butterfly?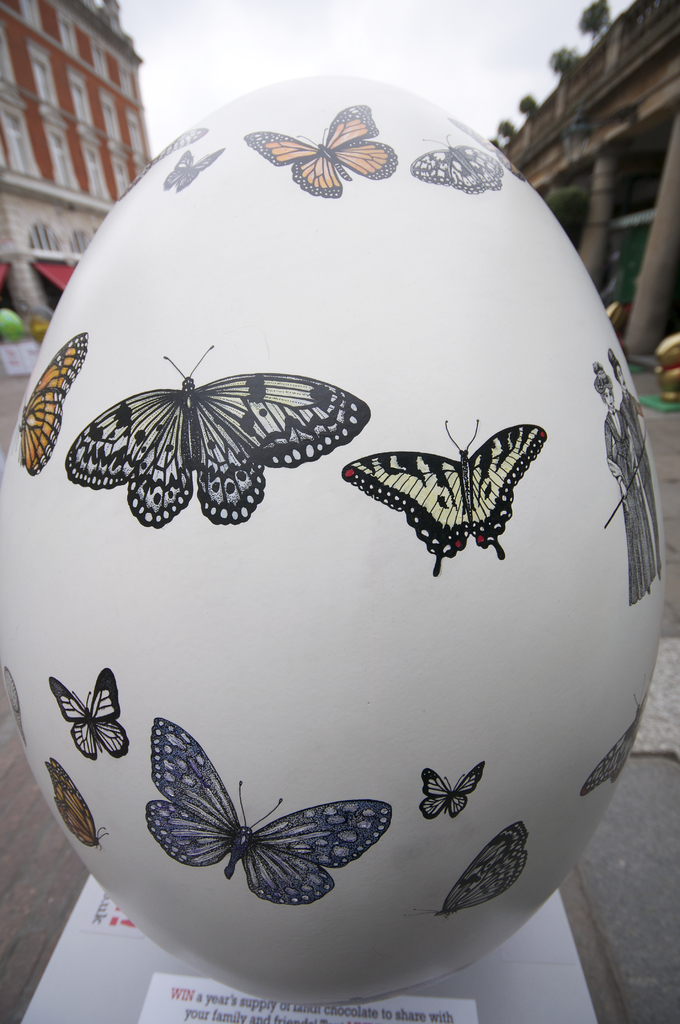
[245, 106, 397, 196]
